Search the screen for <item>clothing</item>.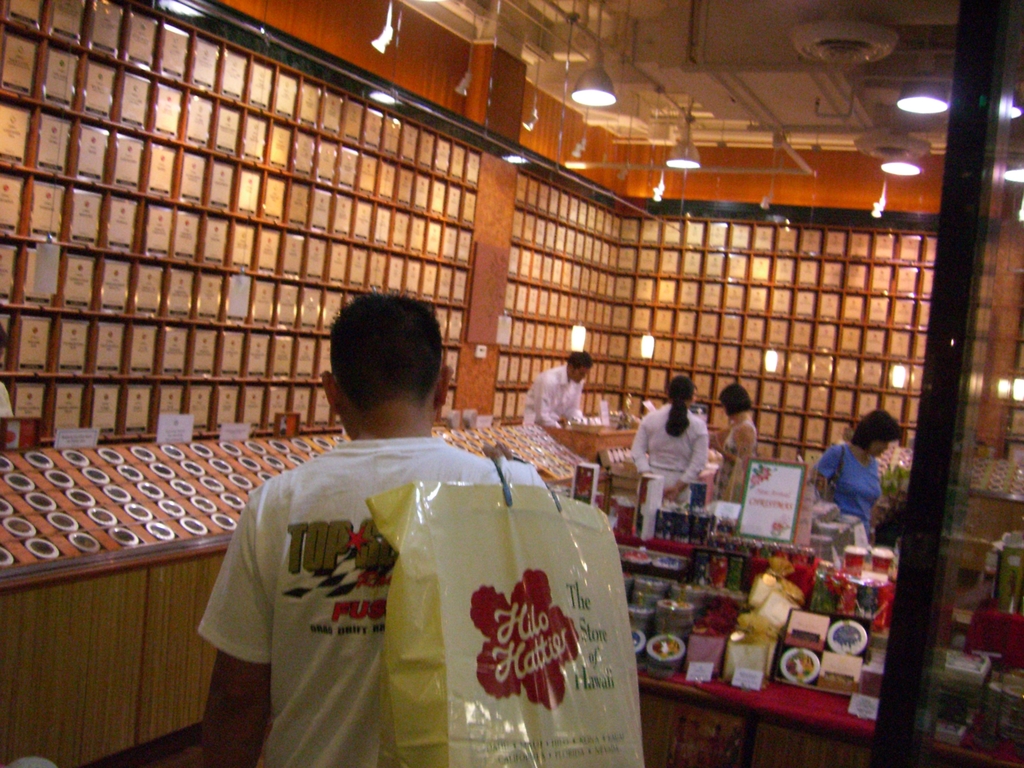
Found at bbox=[712, 419, 758, 503].
